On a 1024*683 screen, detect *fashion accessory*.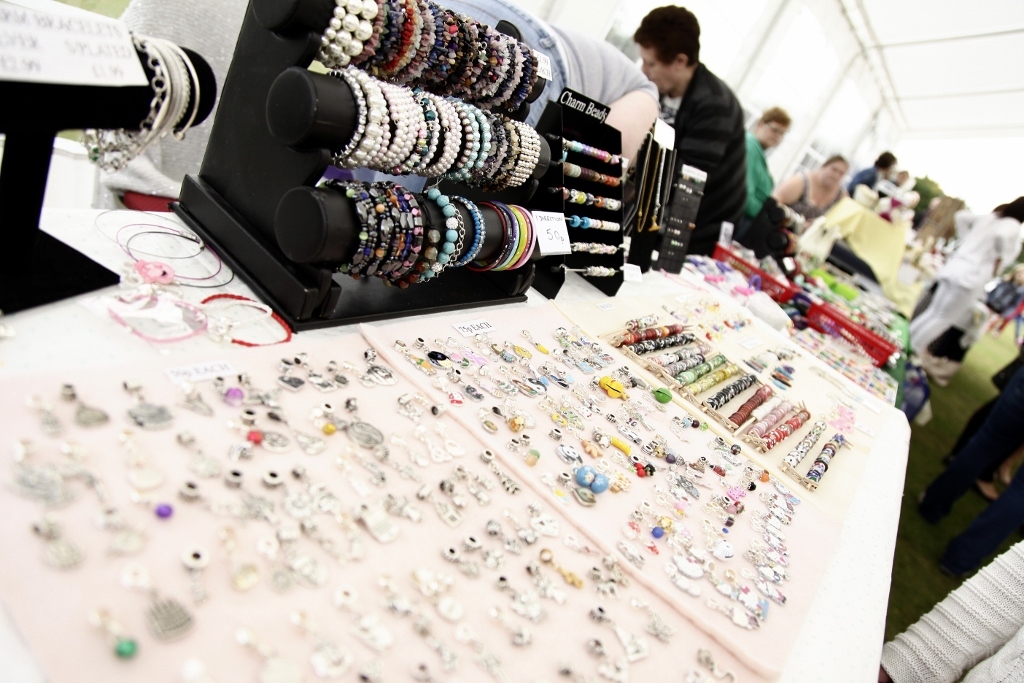
571,218,621,231.
